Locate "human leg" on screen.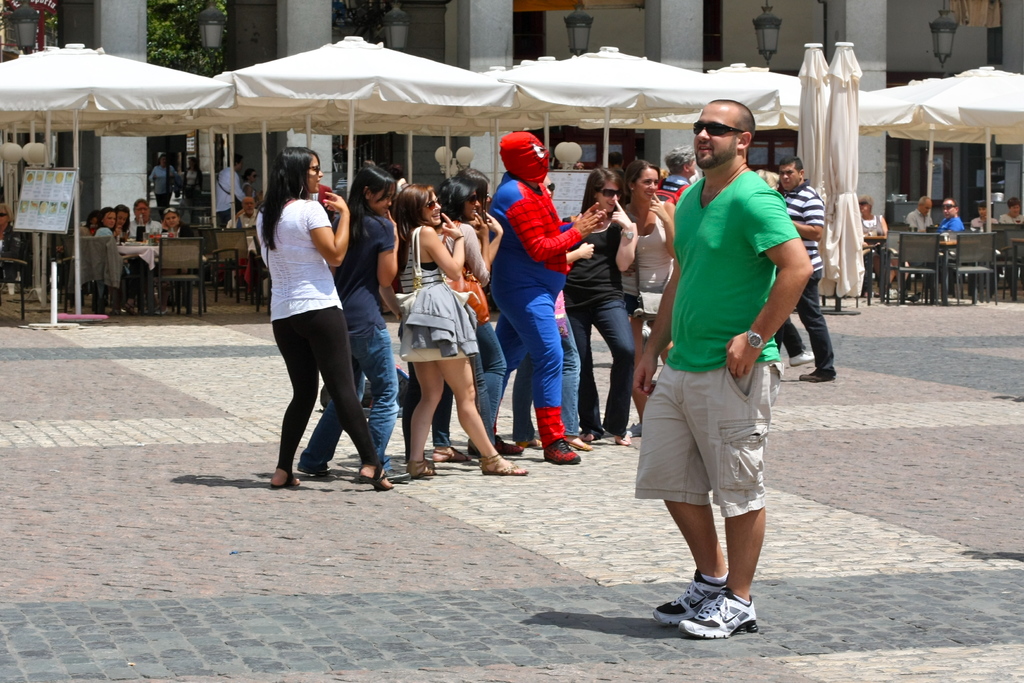
On screen at {"x1": 271, "y1": 318, "x2": 321, "y2": 486}.
